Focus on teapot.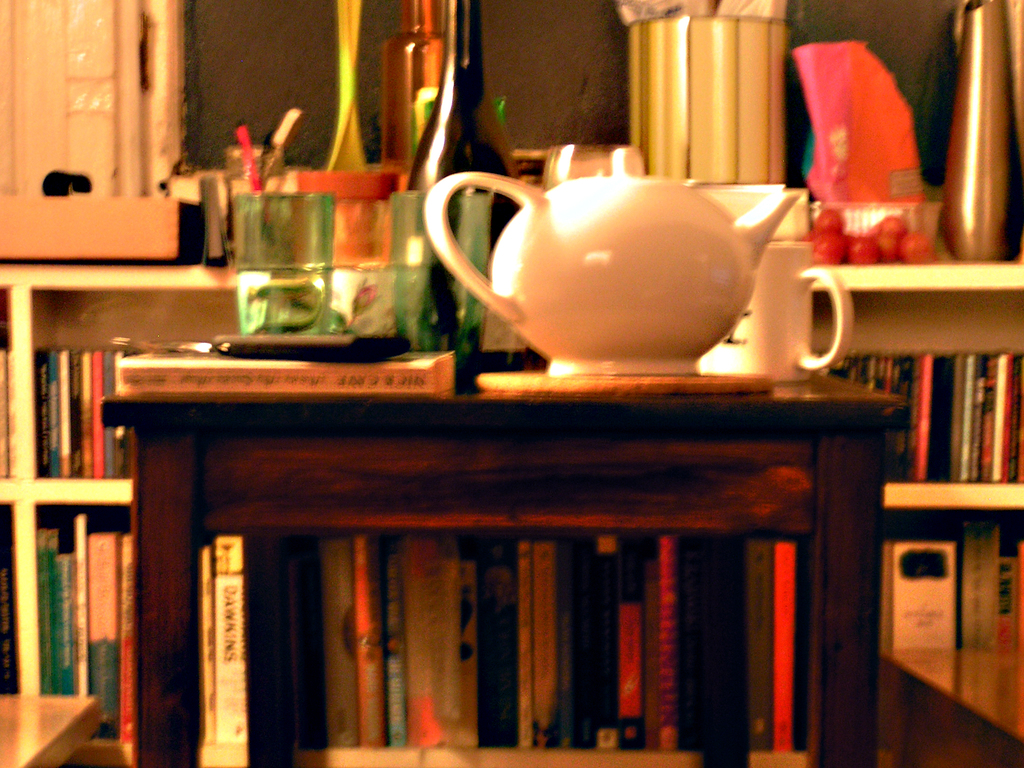
Focused at 425 147 803 376.
